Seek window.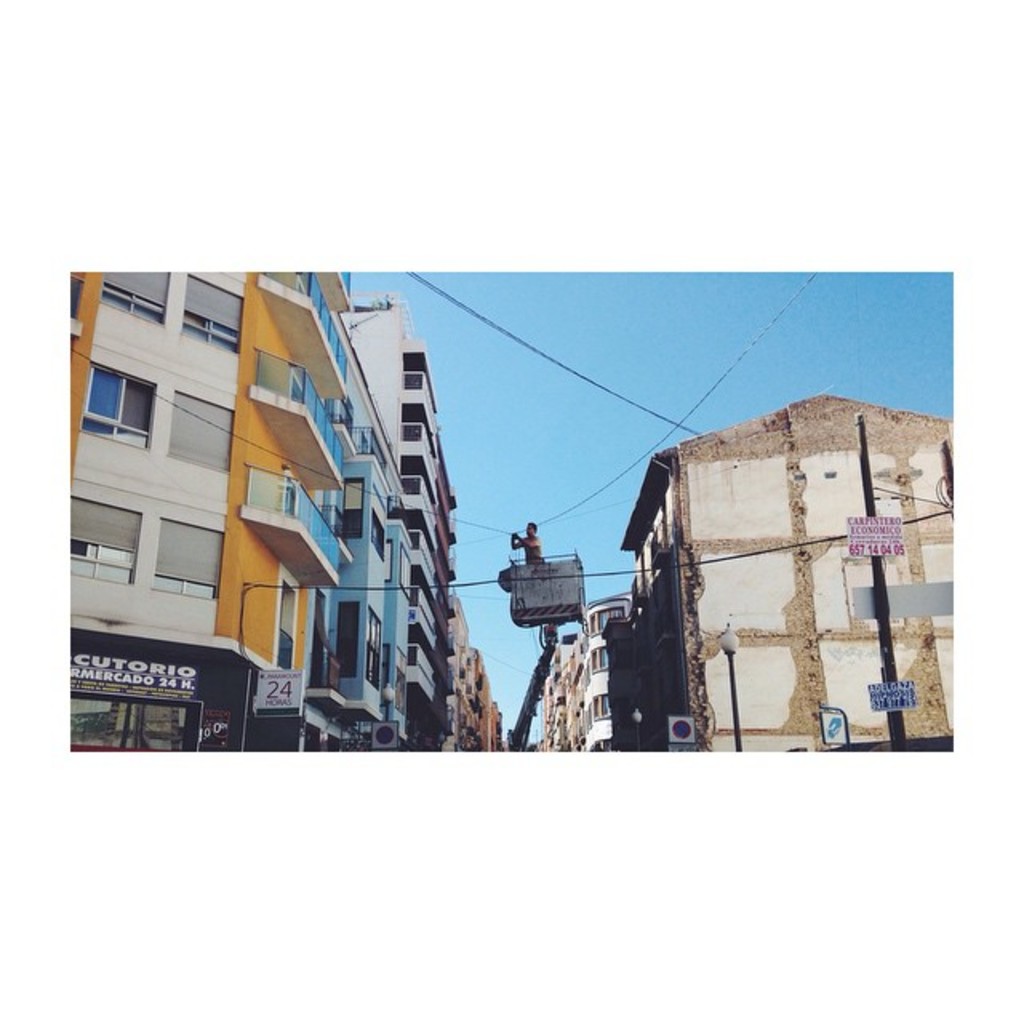
(x1=182, y1=277, x2=240, y2=358).
